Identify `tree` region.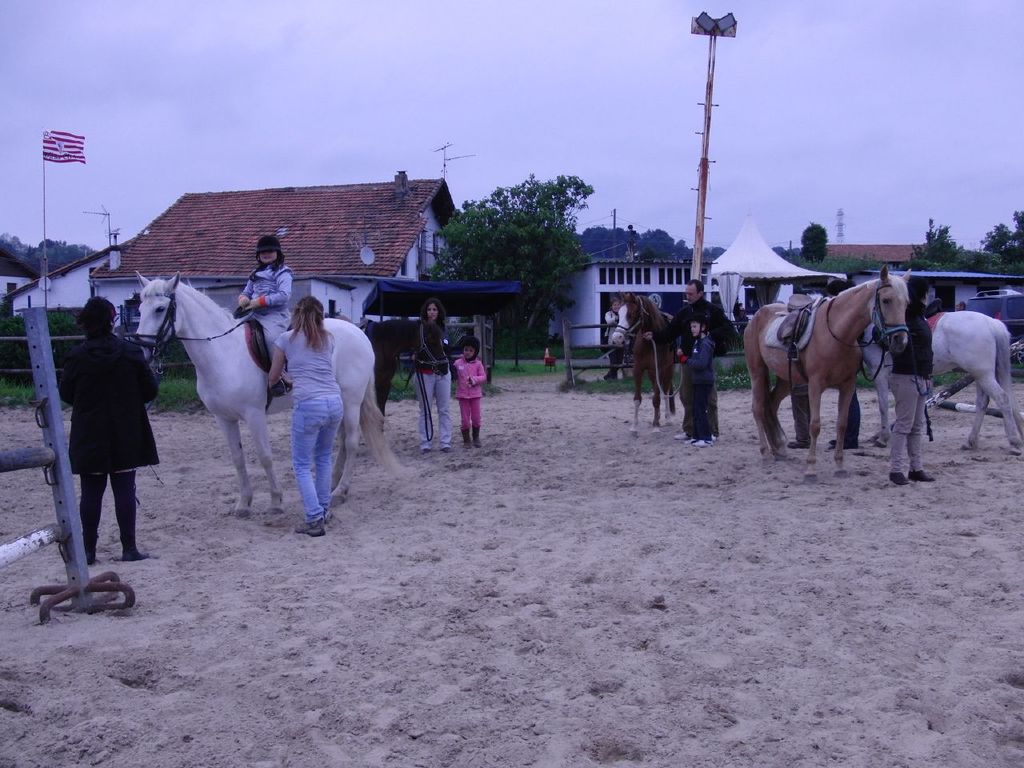
Region: <bbox>911, 215, 961, 266</bbox>.
